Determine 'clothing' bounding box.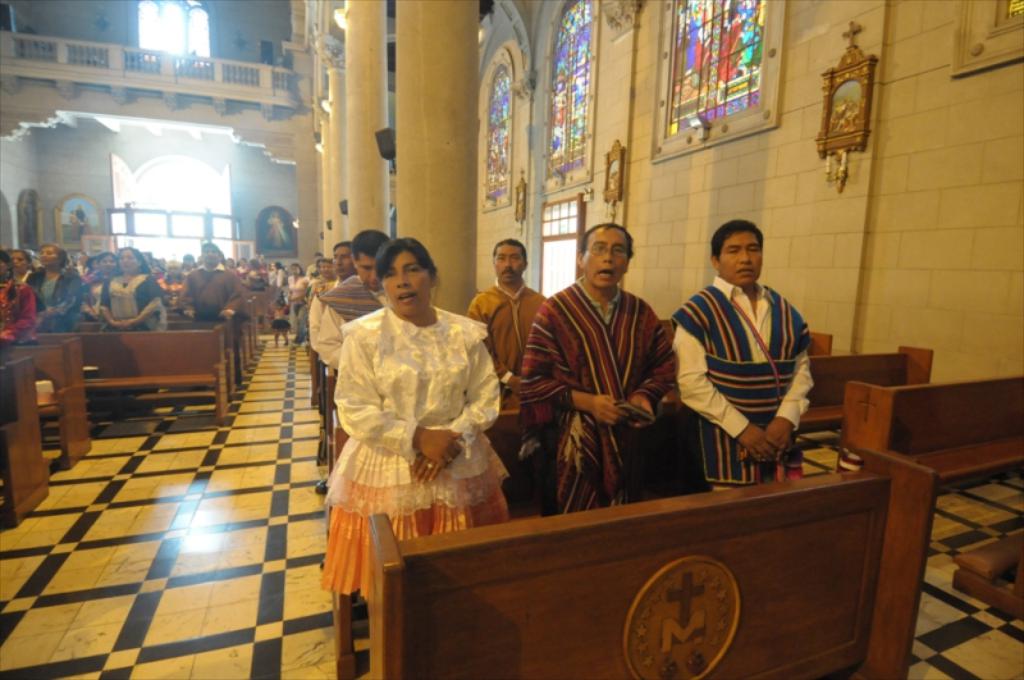
Determined: [668, 273, 808, 488].
